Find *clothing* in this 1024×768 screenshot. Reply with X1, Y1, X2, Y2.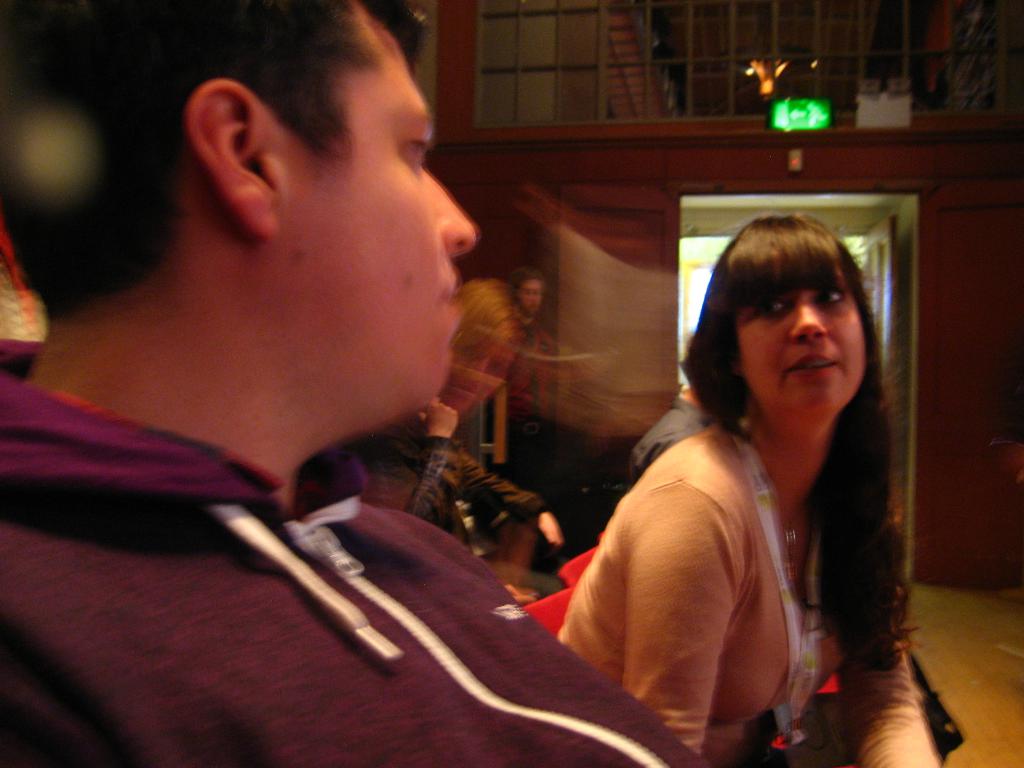
594, 328, 936, 758.
